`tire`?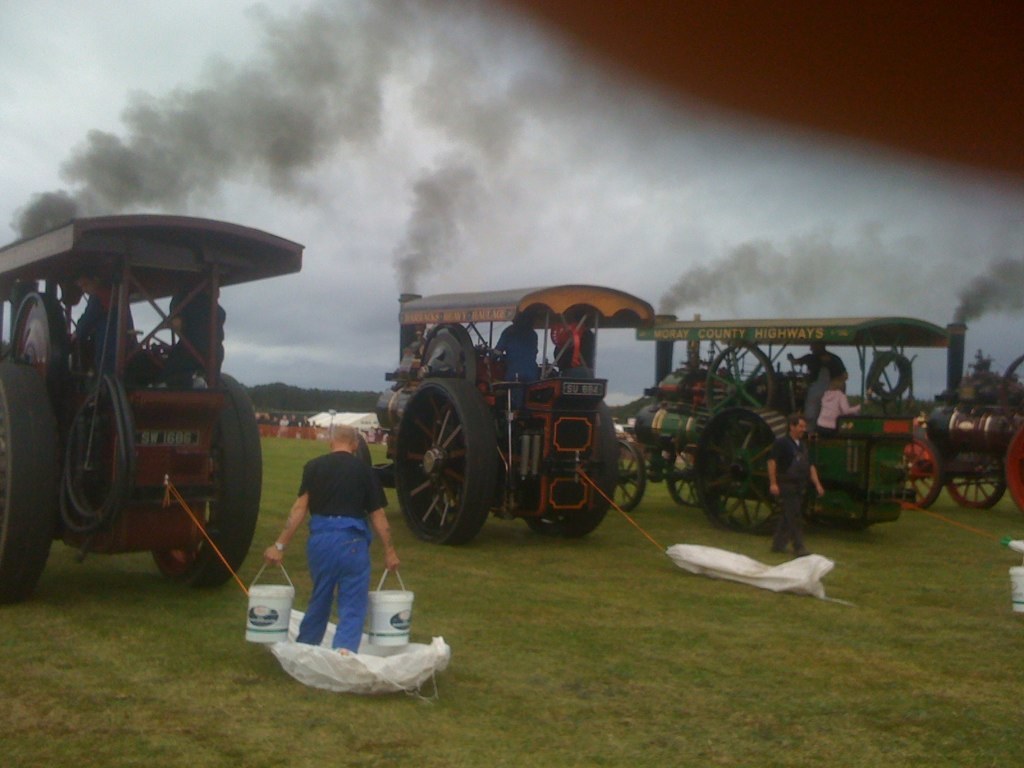
Rect(389, 366, 497, 561)
